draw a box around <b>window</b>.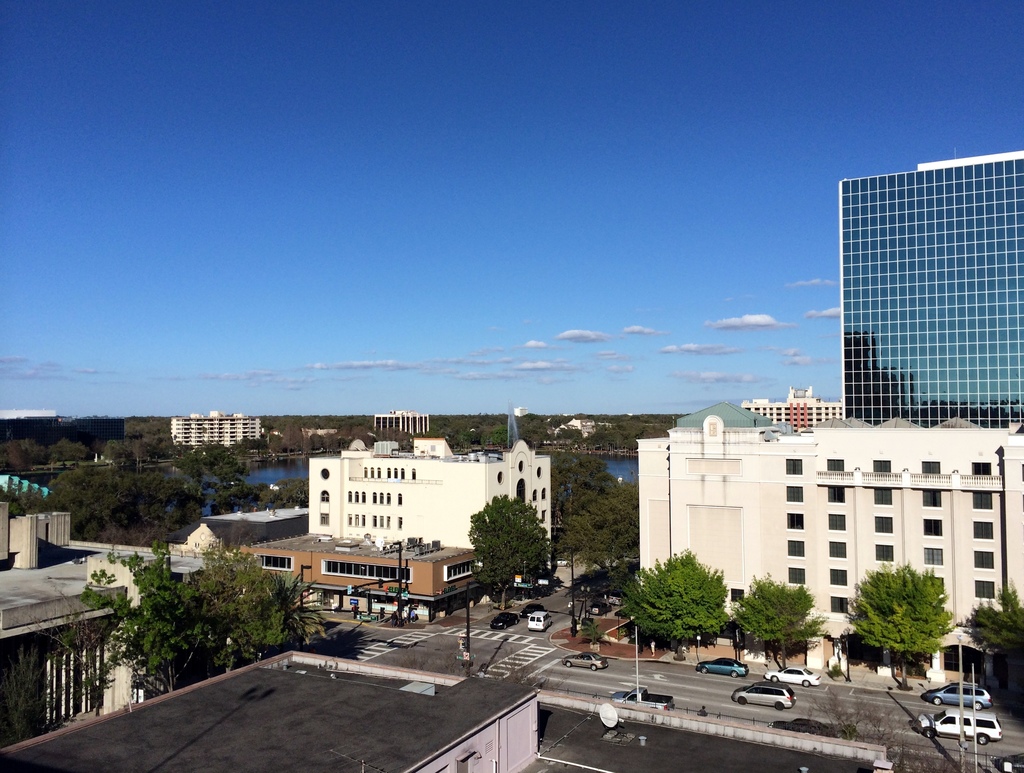
bbox=[374, 467, 380, 475].
